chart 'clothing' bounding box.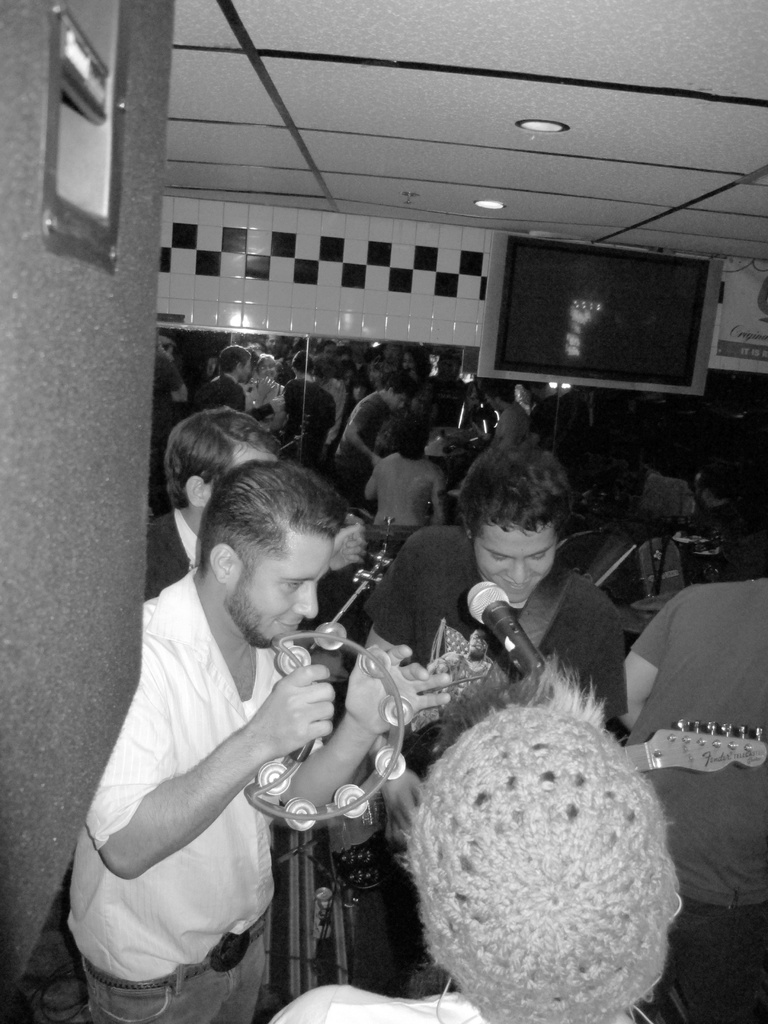
Charted: bbox=(365, 456, 445, 521).
